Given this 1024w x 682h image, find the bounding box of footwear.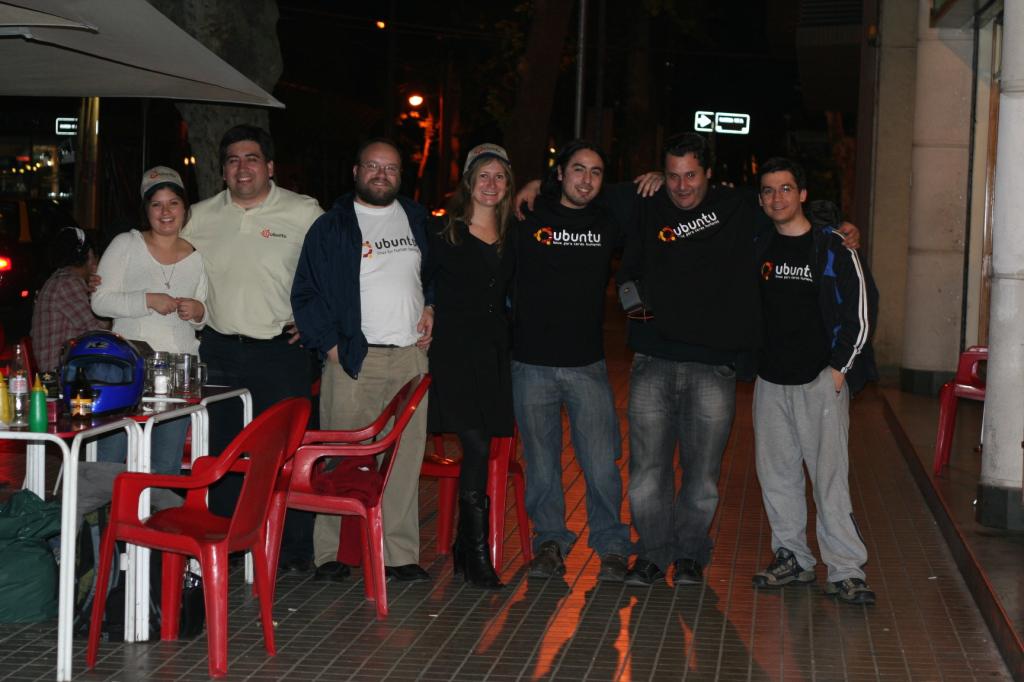
176:570:214:631.
